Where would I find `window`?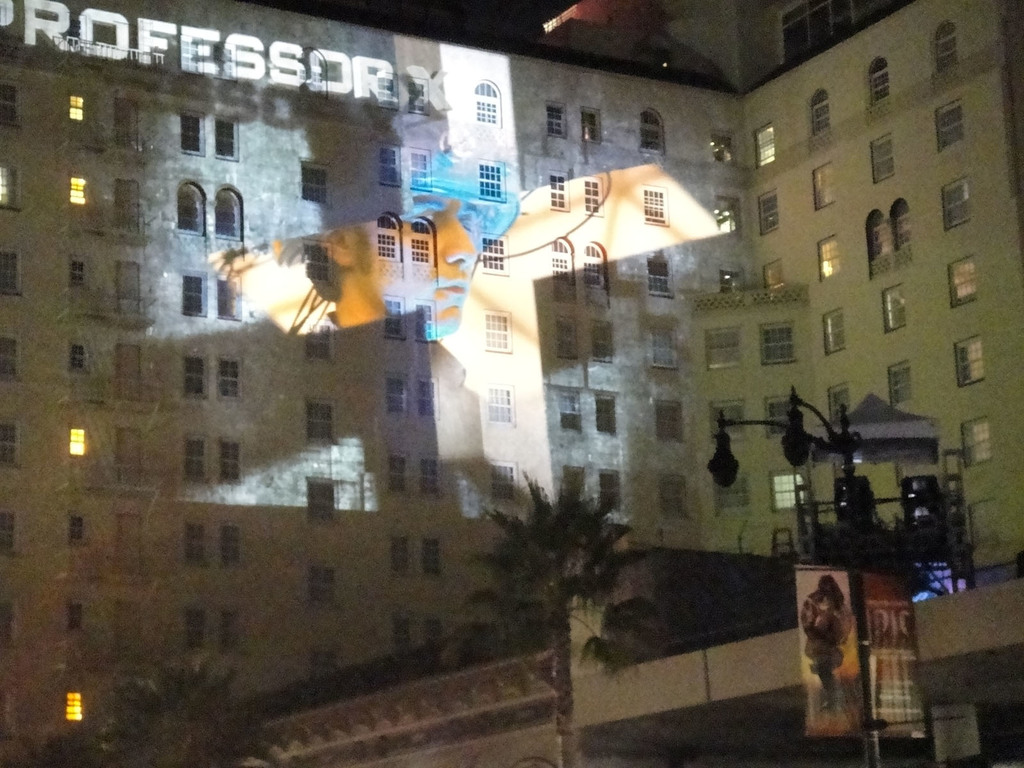
At <region>178, 113, 205, 150</region>.
